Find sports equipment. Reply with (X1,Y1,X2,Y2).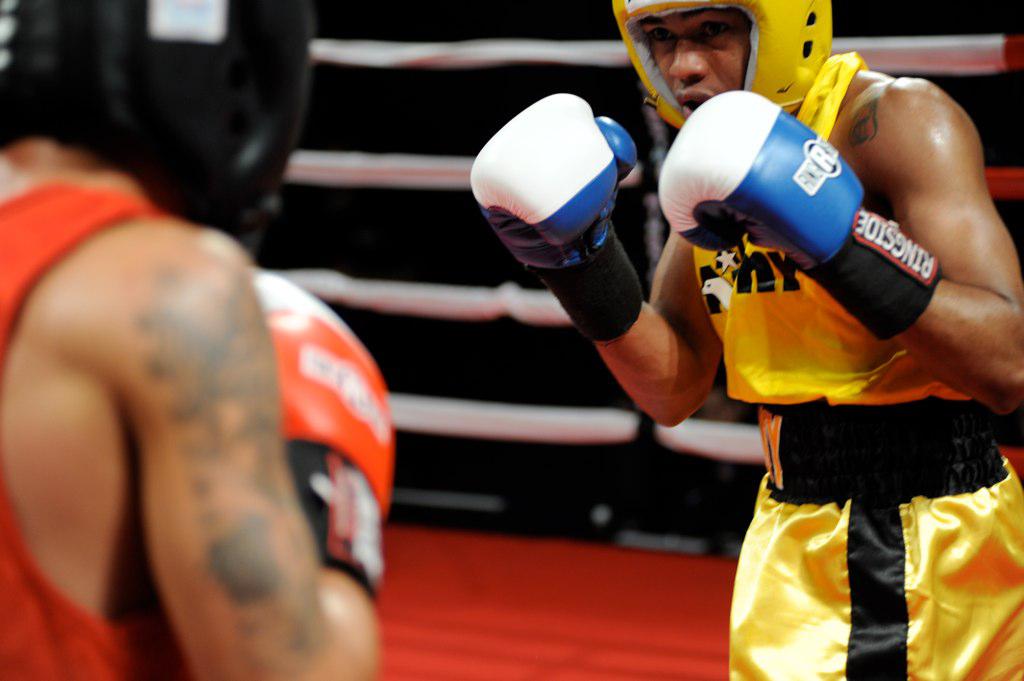
(246,270,394,591).
